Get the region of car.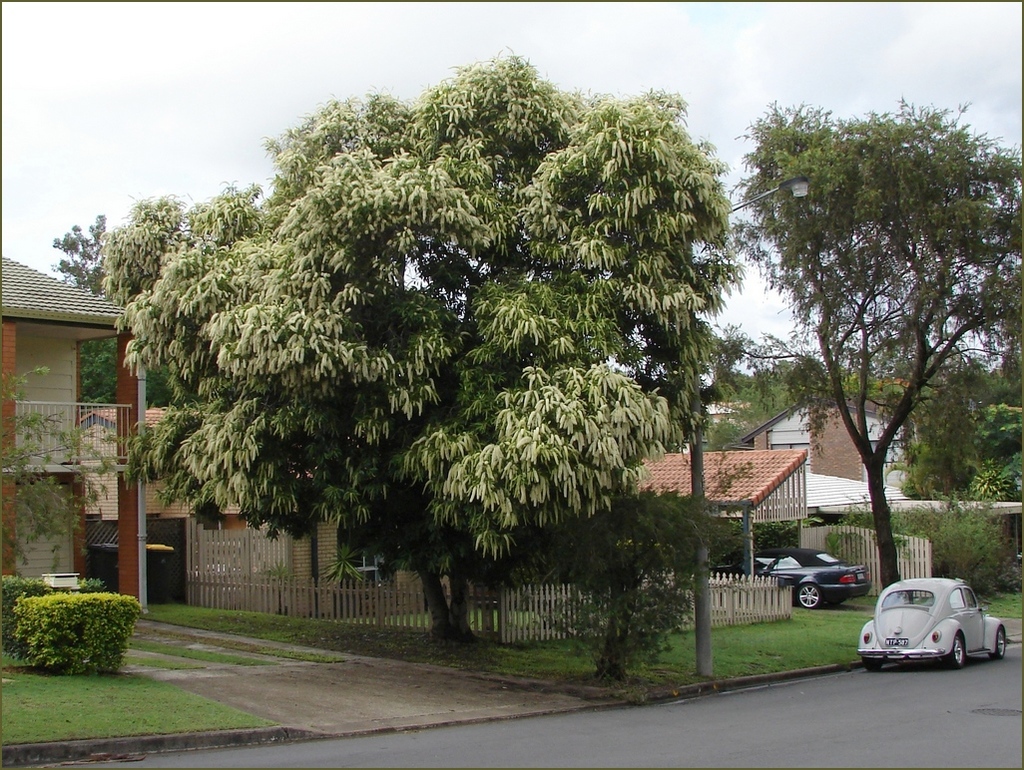
<box>855,580,1005,675</box>.
